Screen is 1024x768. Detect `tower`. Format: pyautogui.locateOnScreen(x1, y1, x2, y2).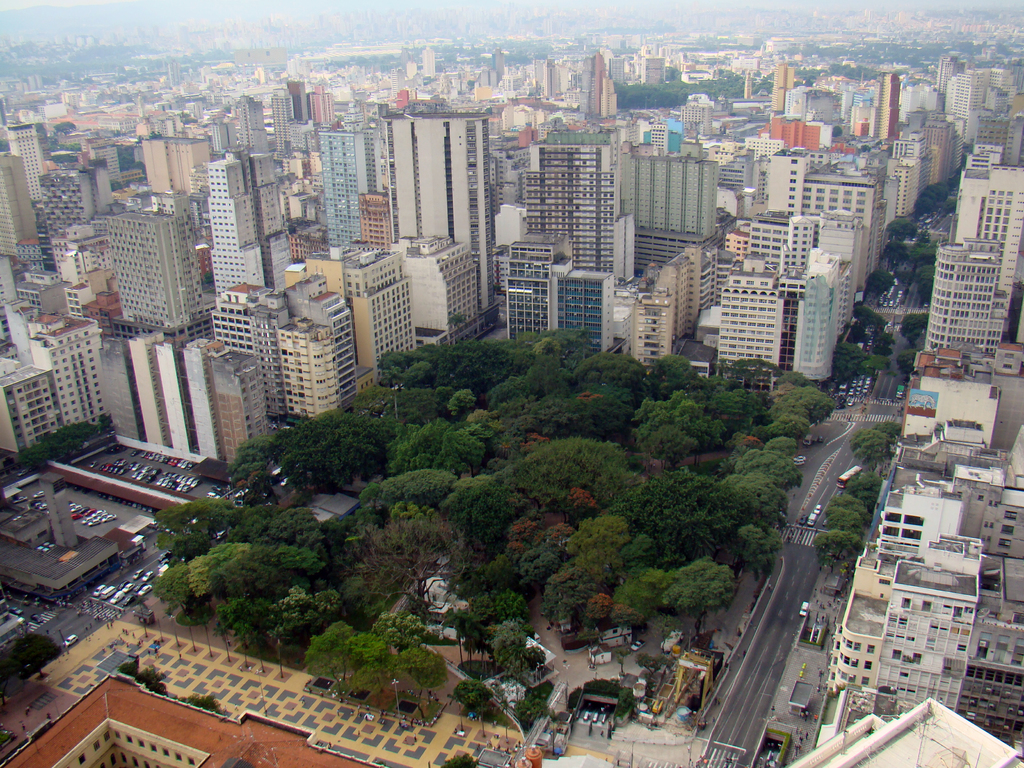
pyautogui.locateOnScreen(277, 317, 338, 422).
